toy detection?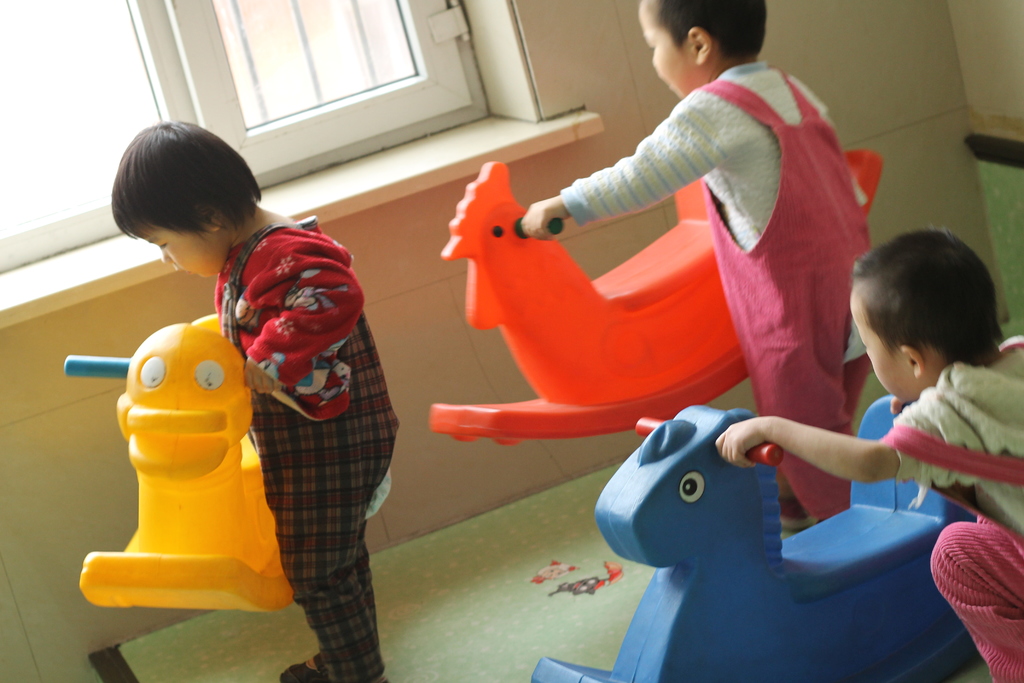
pyautogui.locateOnScreen(97, 299, 273, 637)
